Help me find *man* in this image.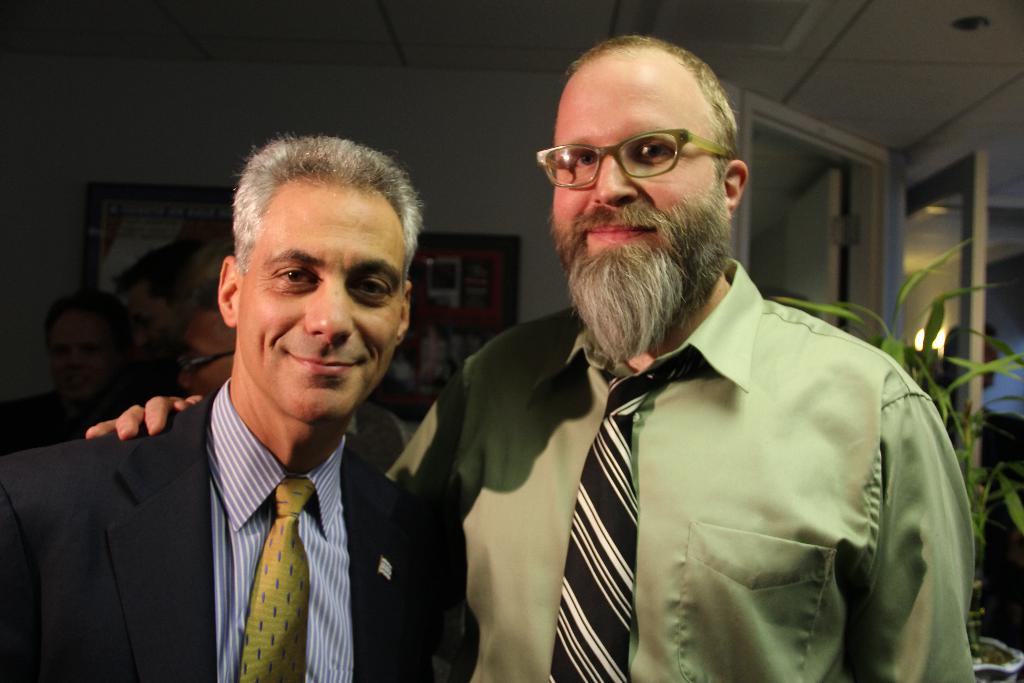
Found it: 81 32 993 682.
